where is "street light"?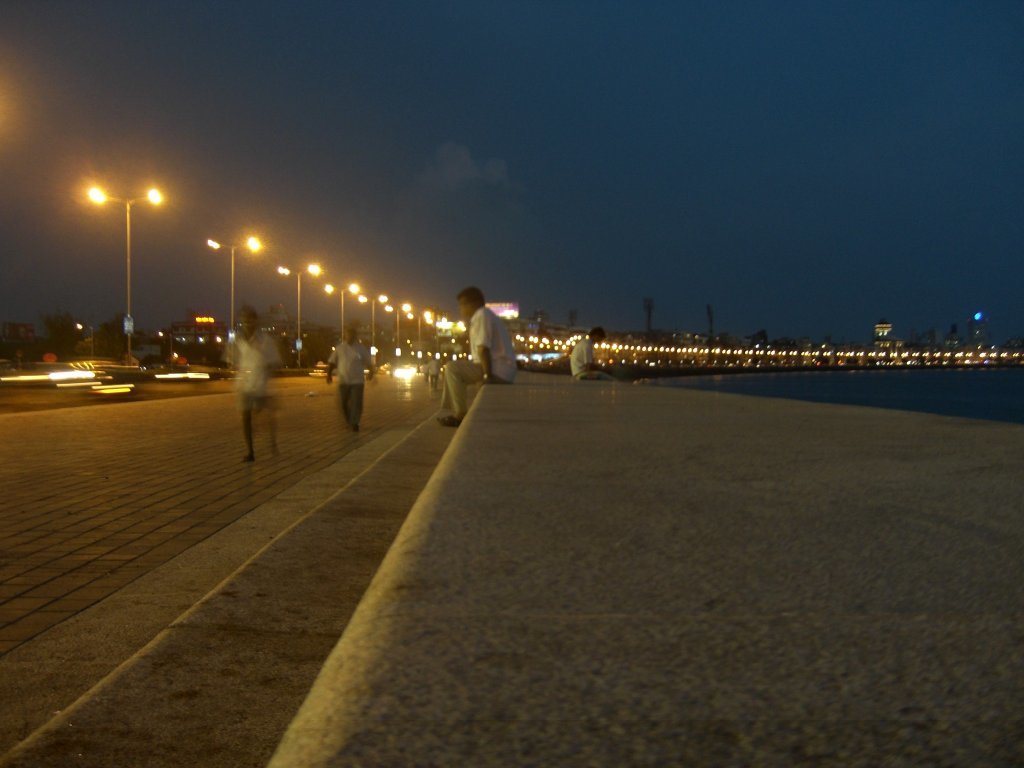
Rect(879, 351, 886, 364).
